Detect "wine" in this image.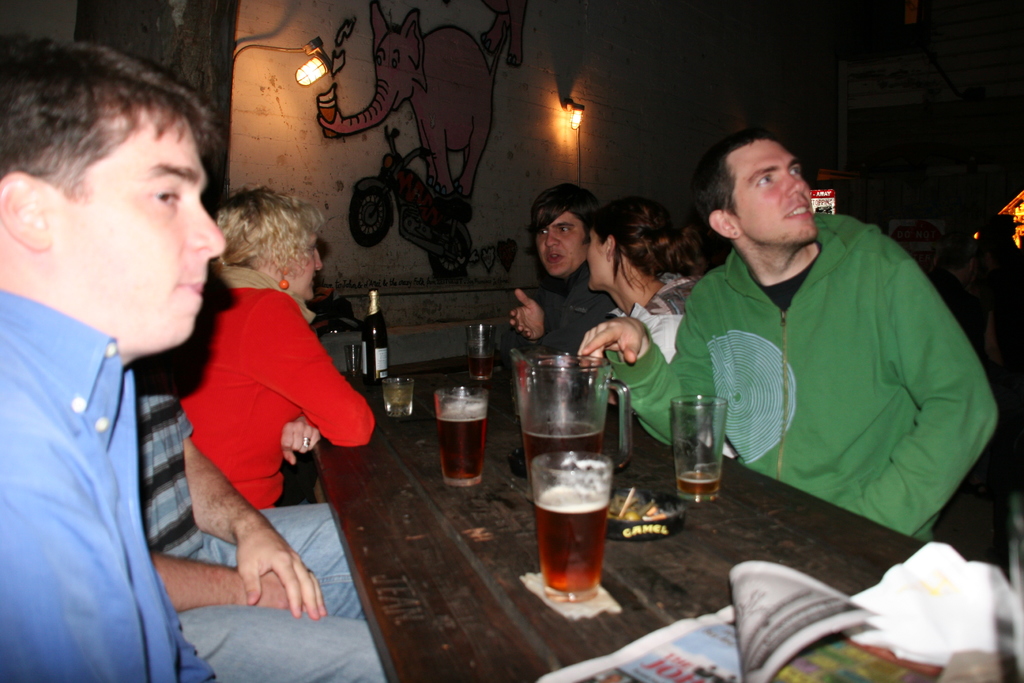
Detection: locate(470, 350, 496, 384).
